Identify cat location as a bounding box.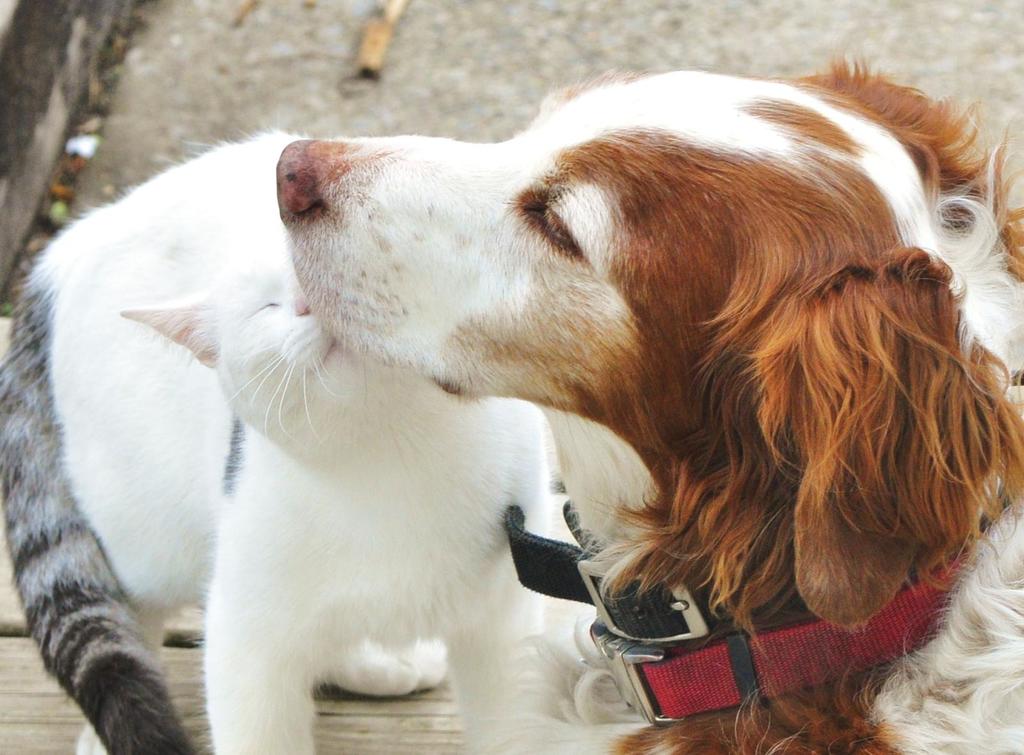
bbox=[0, 121, 561, 754].
